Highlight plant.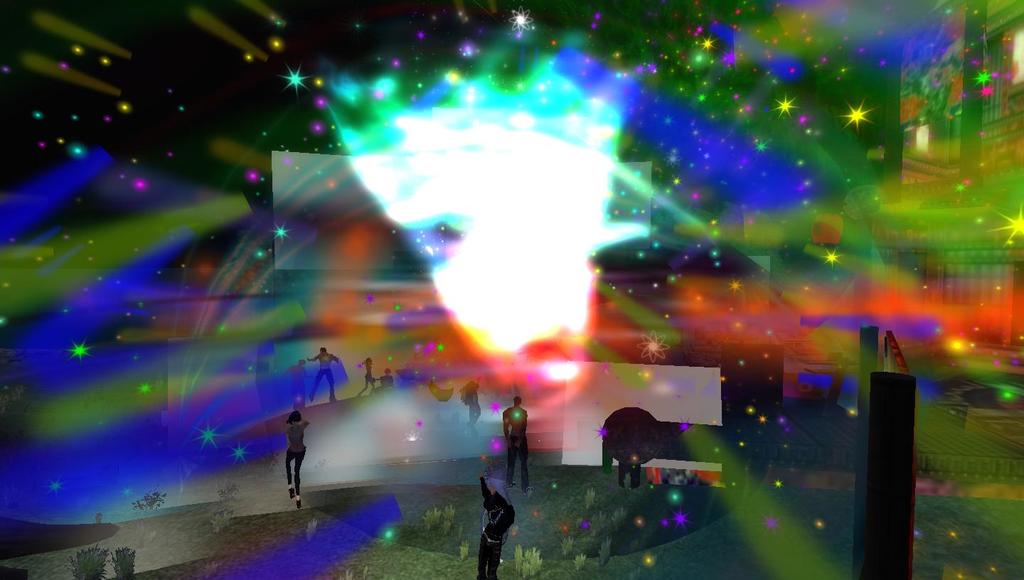
Highlighted region: l=339, t=565, r=370, b=579.
